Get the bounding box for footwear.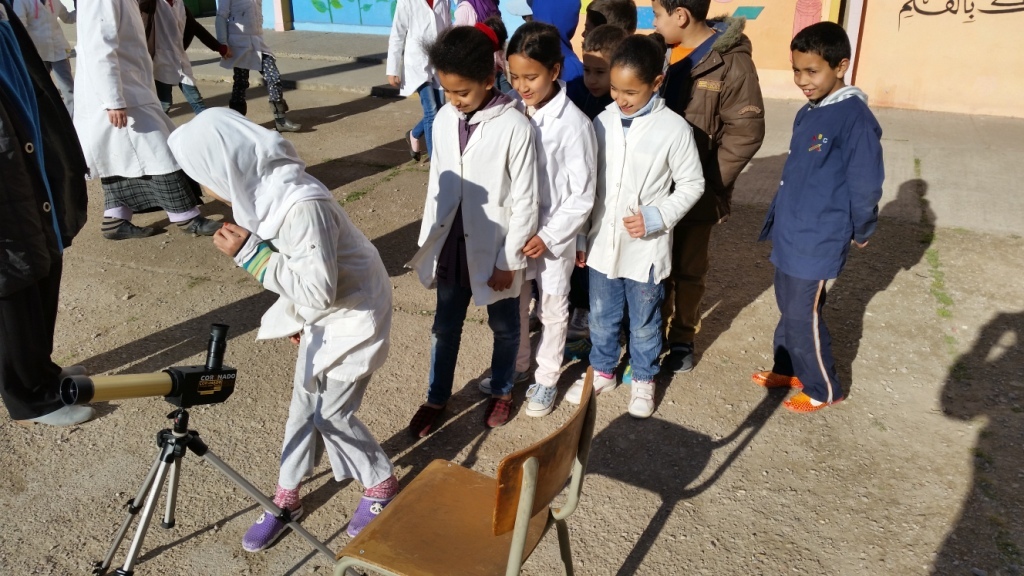
detection(563, 369, 621, 402).
